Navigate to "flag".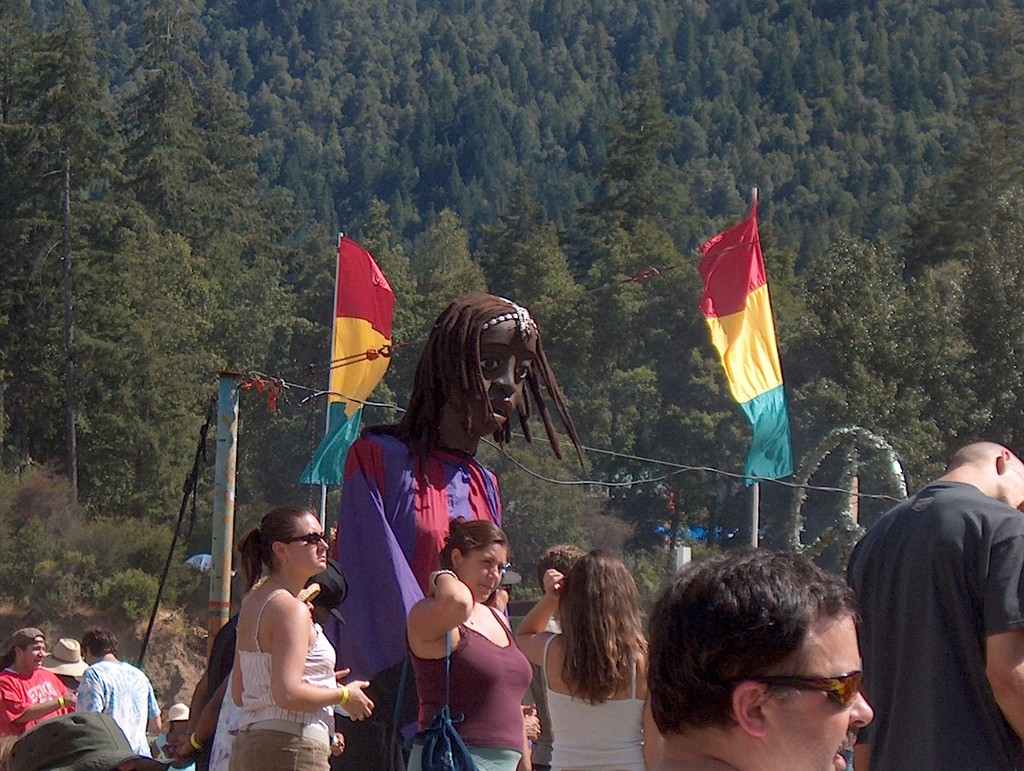
Navigation target: [299, 236, 391, 487].
